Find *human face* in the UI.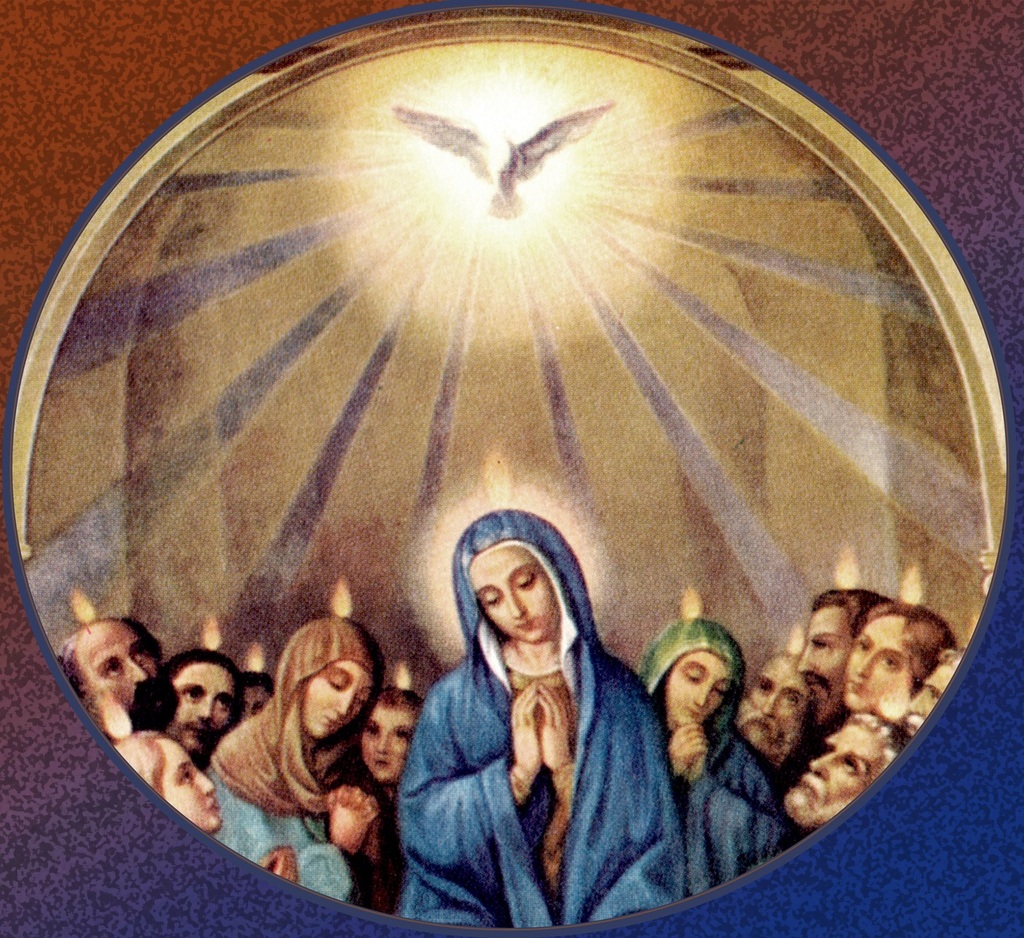
UI element at x1=794, y1=603, x2=844, y2=700.
